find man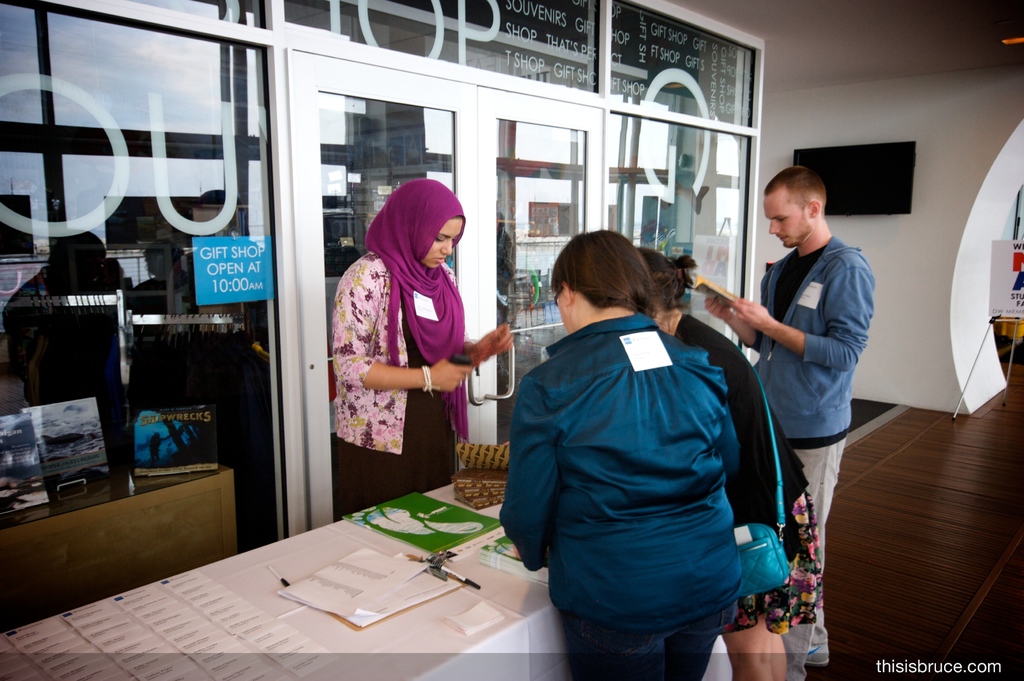
bbox=(698, 161, 870, 643)
